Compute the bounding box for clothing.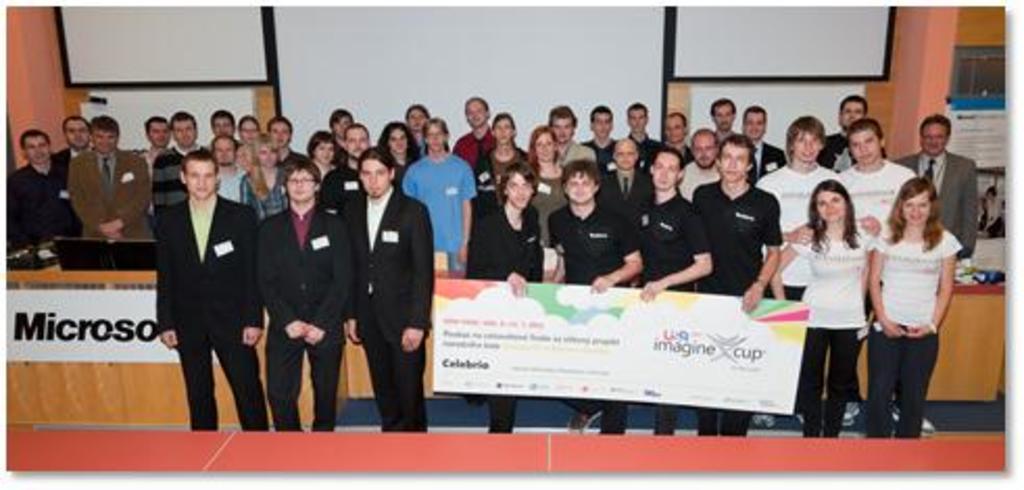
(x1=834, y1=163, x2=916, y2=319).
